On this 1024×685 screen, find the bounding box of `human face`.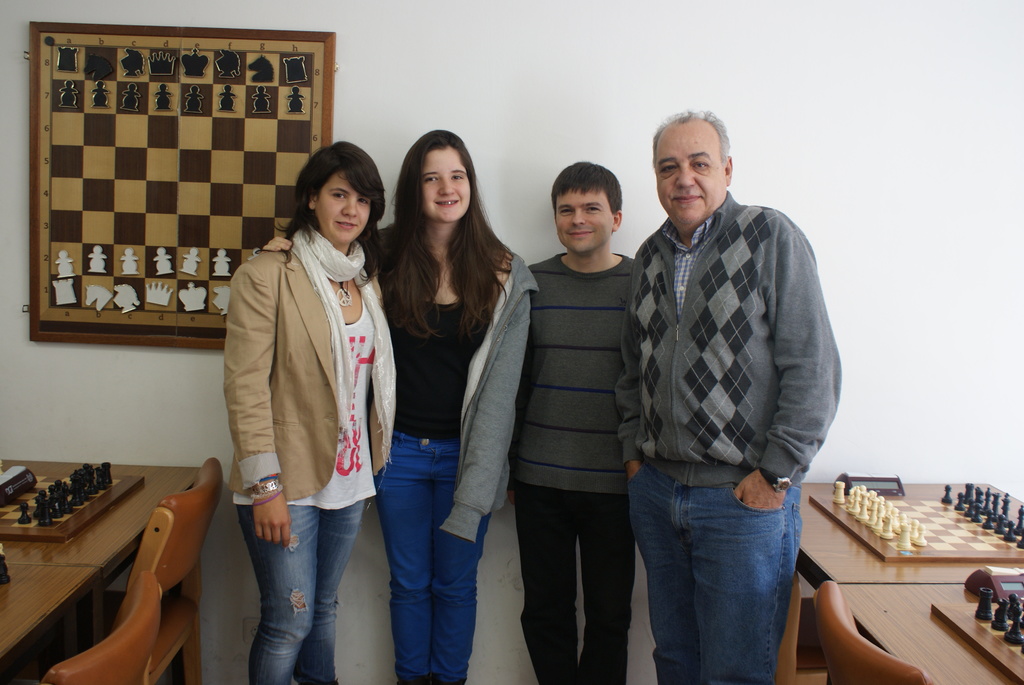
Bounding box: bbox(314, 166, 370, 248).
